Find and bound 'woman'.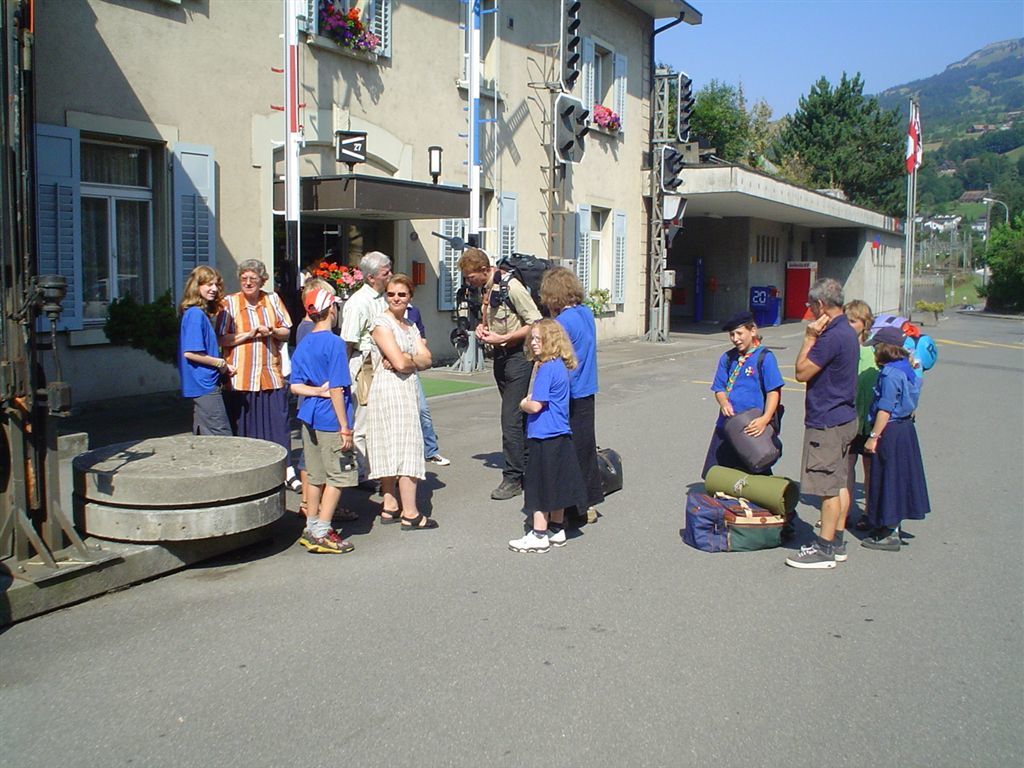
Bound: (x1=362, y1=272, x2=439, y2=531).
